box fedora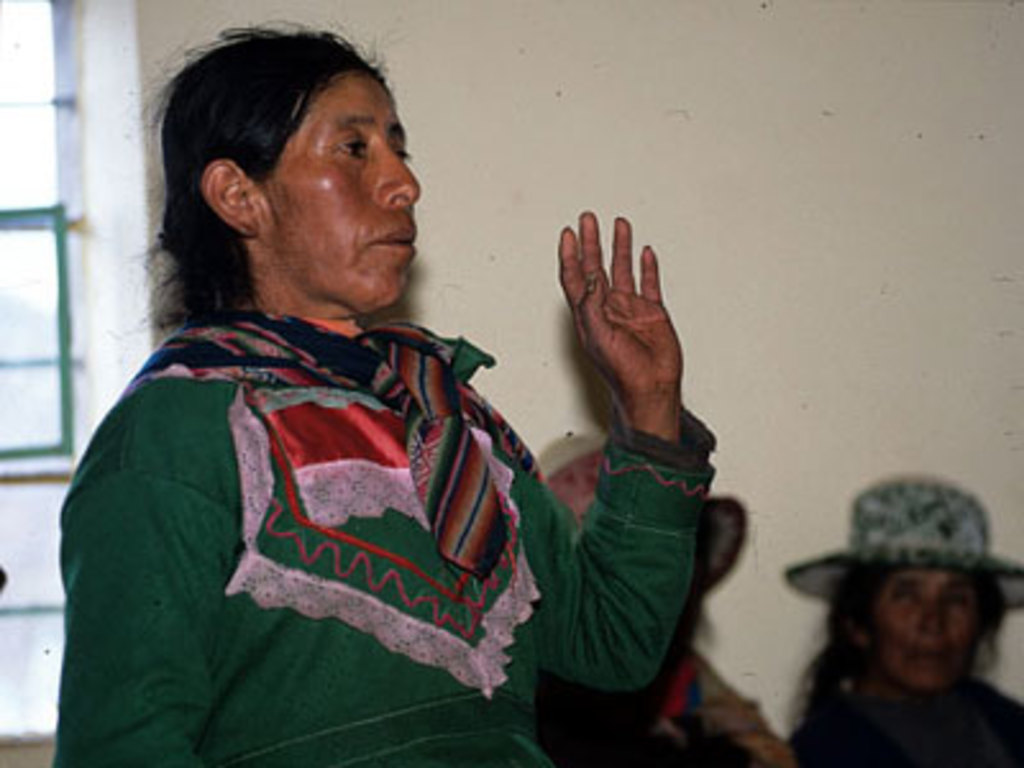
<bbox>788, 476, 1021, 604</bbox>
